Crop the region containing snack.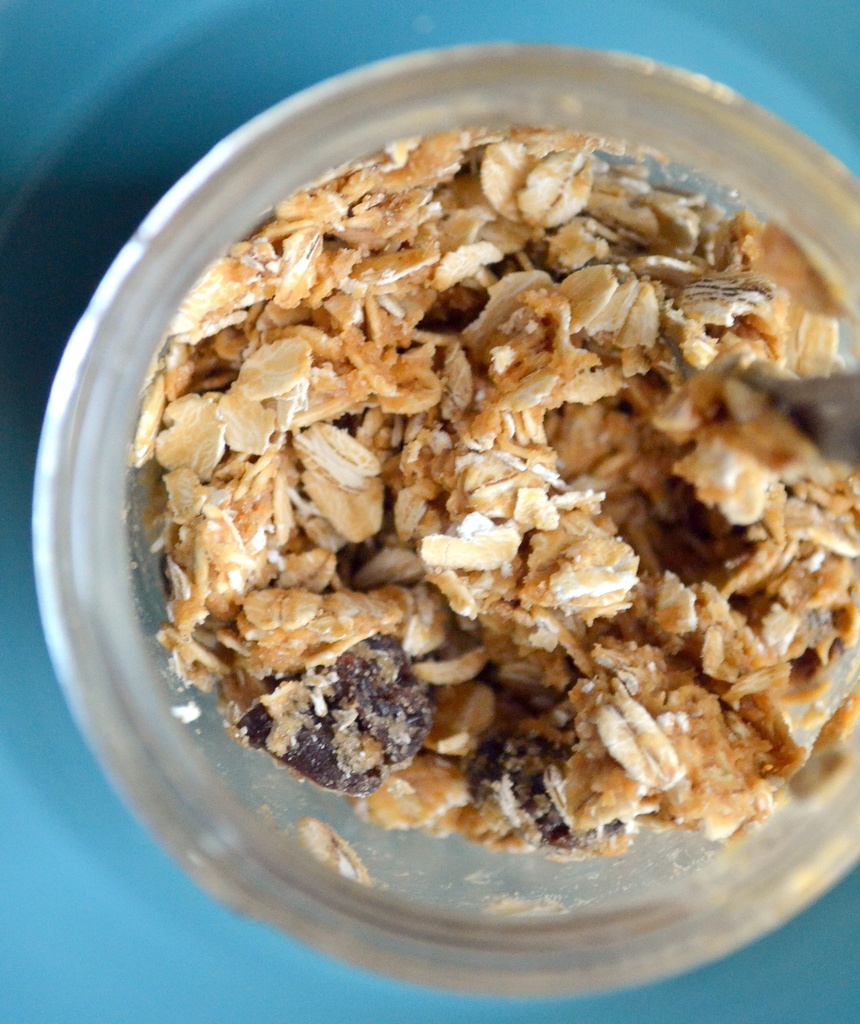
Crop region: (147, 133, 832, 840).
